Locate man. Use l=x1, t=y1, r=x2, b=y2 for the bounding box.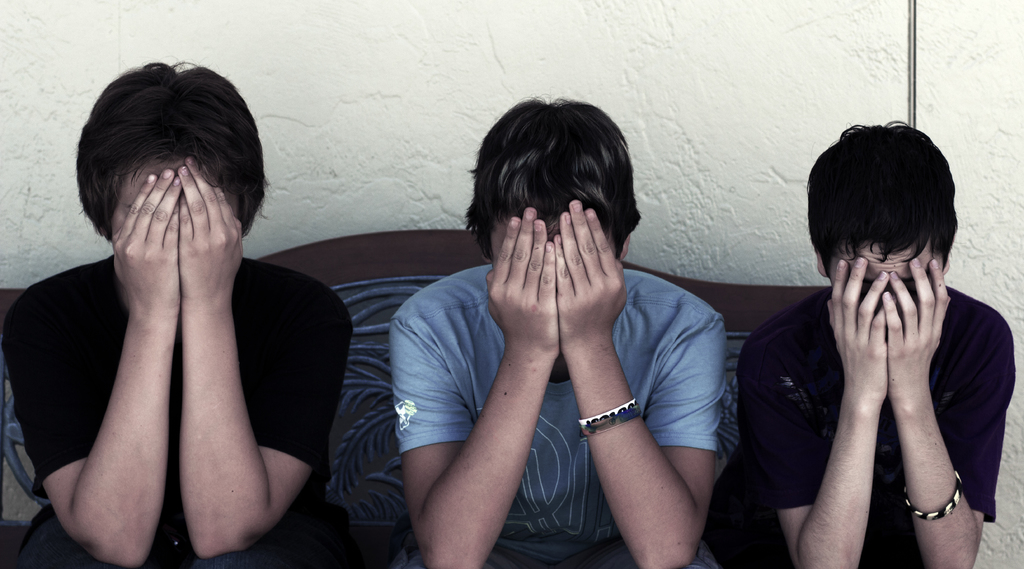
l=733, t=121, r=1020, b=568.
